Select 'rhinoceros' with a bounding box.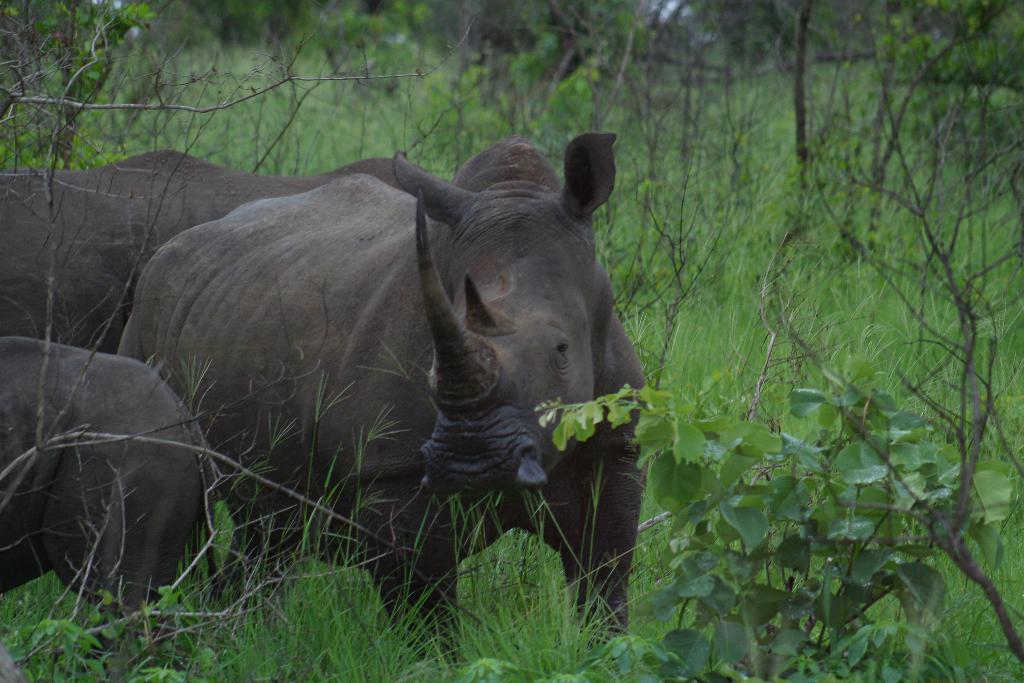
box=[0, 320, 227, 682].
